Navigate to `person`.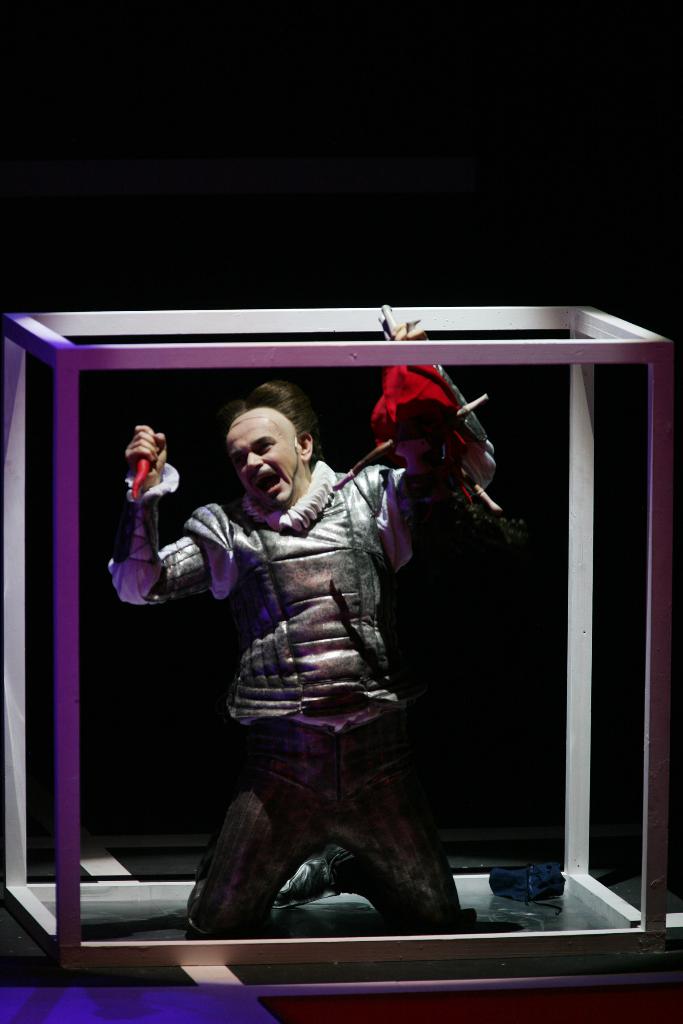
Navigation target: BBox(105, 300, 494, 934).
